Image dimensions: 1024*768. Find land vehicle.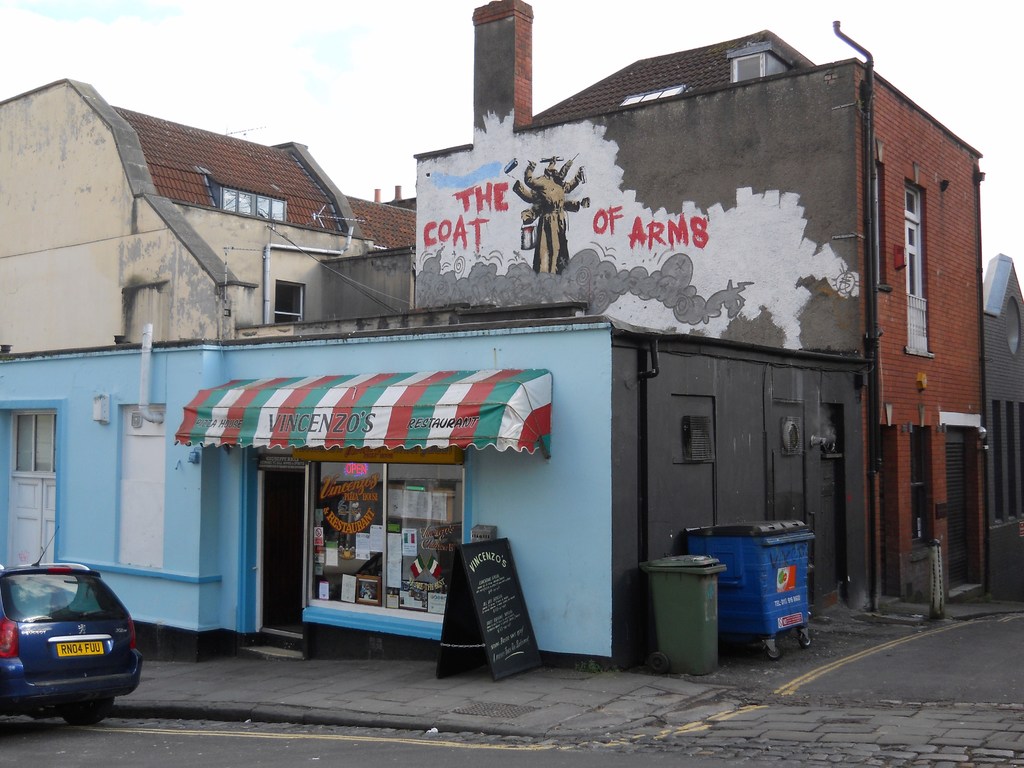
{"left": 6, "top": 556, "right": 140, "bottom": 728}.
